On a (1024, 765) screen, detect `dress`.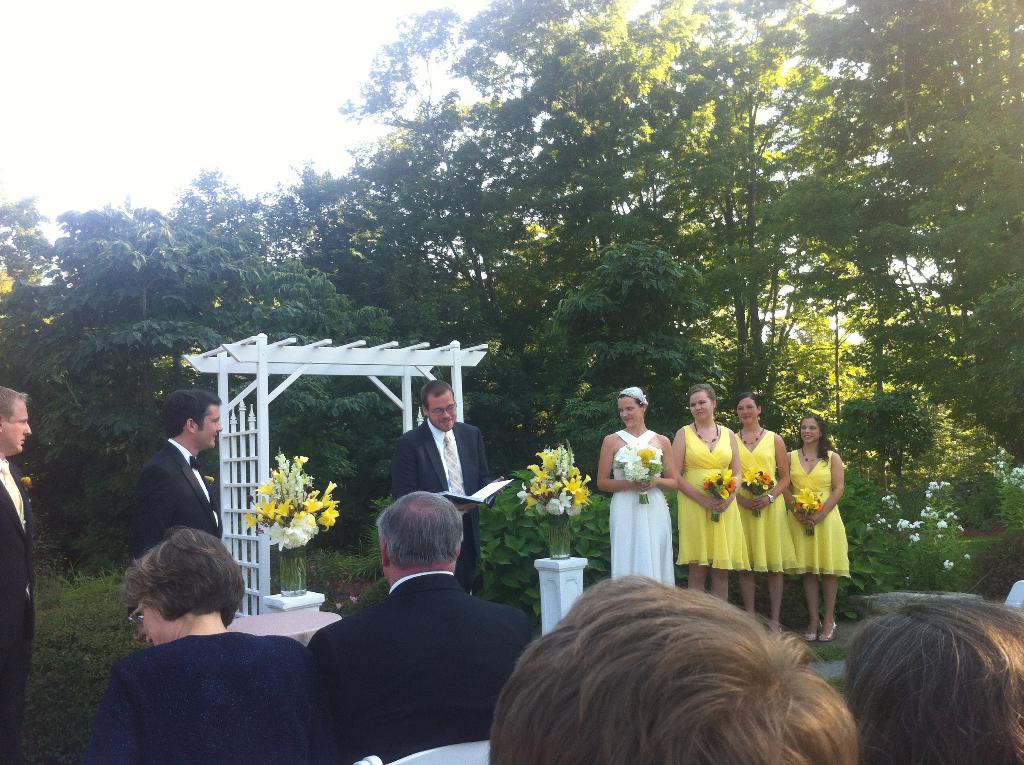
l=678, t=426, r=749, b=572.
